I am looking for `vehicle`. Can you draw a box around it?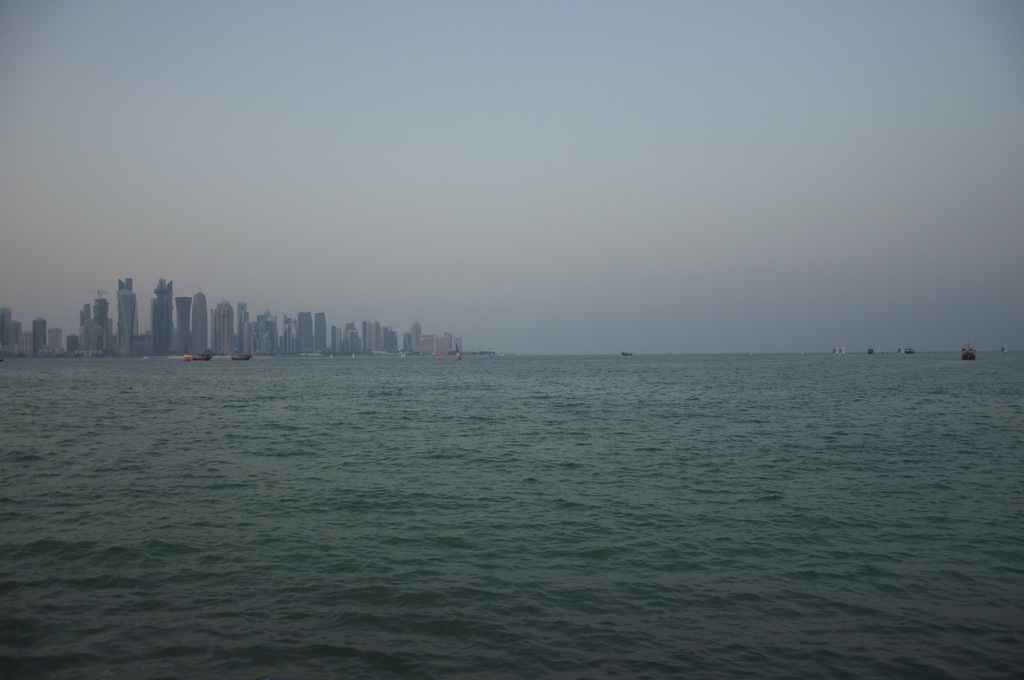
Sure, the bounding box is 829:345:845:360.
